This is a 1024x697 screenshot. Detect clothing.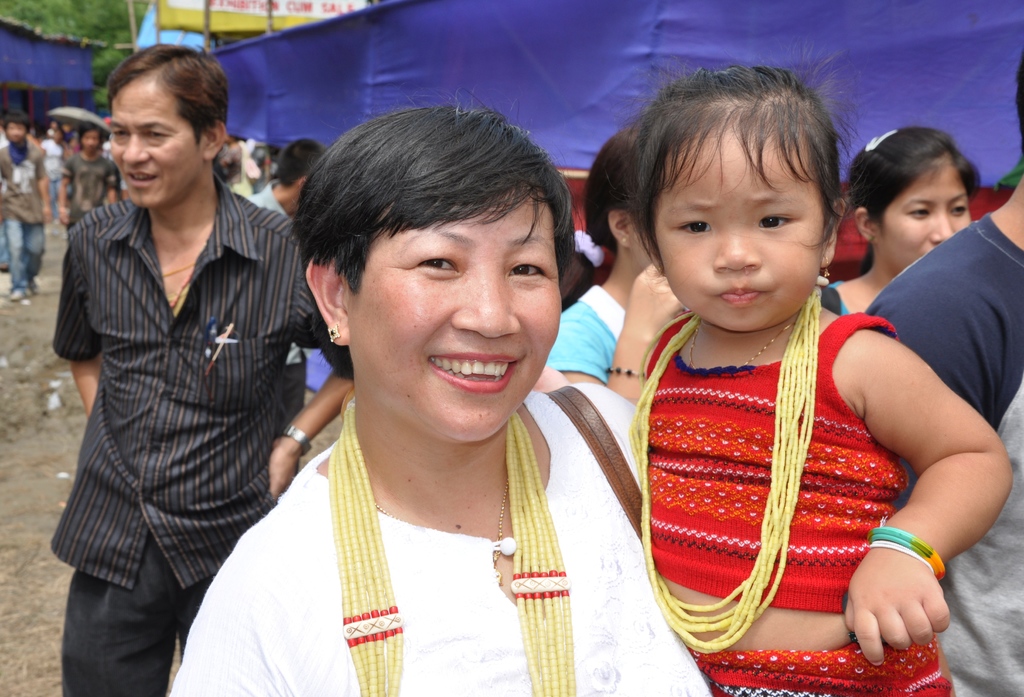
(244, 172, 299, 221).
